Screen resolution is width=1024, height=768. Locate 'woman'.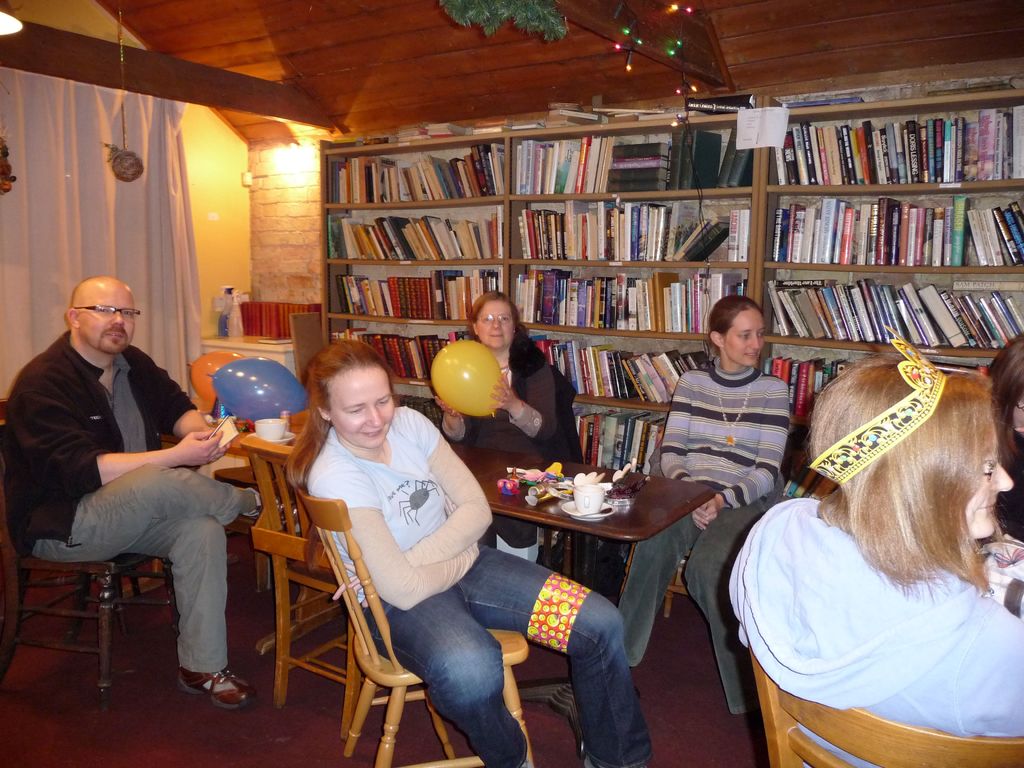
bbox(435, 284, 556, 569).
